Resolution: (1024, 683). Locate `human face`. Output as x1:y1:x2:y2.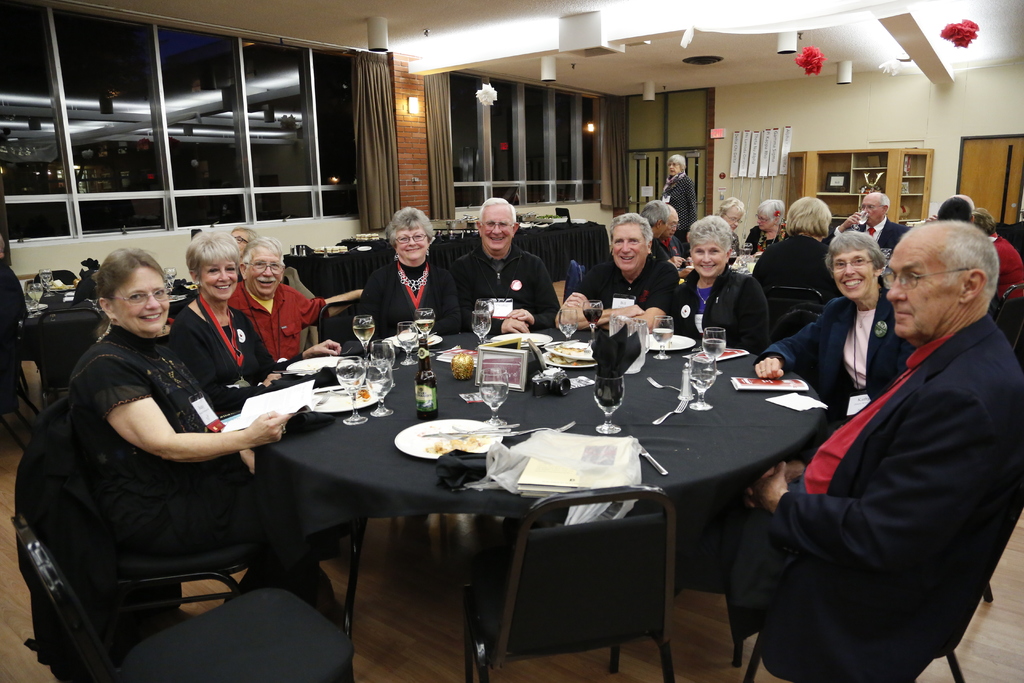
246:250:282:295.
